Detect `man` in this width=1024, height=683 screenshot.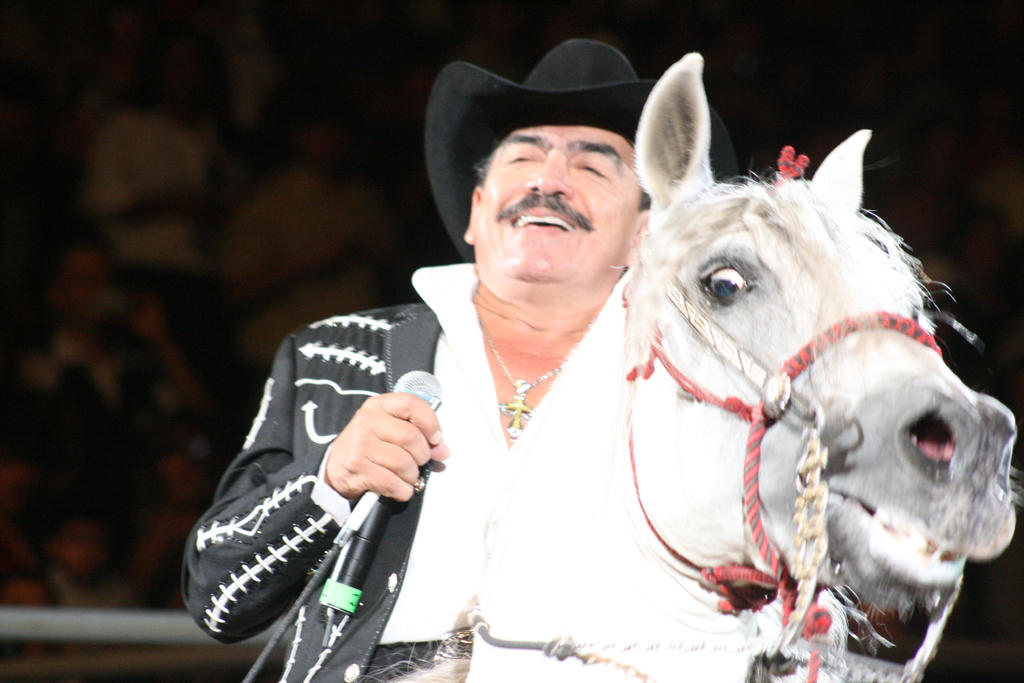
Detection: select_region(163, 28, 723, 682).
